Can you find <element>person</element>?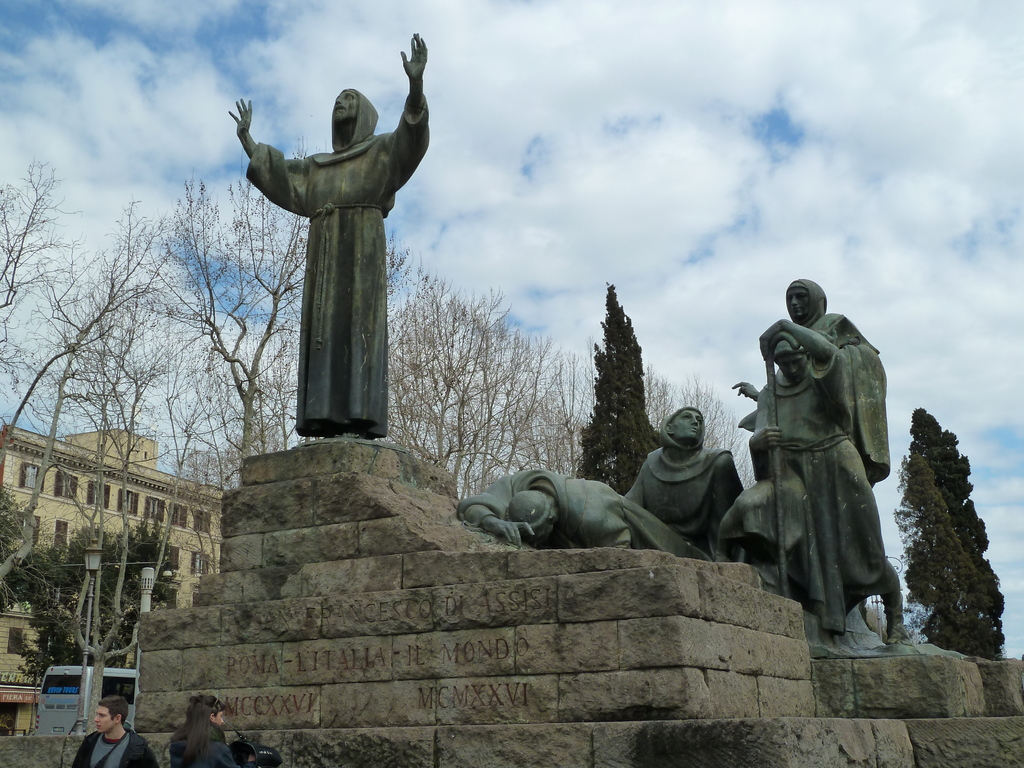
Yes, bounding box: BBox(453, 472, 707, 556).
